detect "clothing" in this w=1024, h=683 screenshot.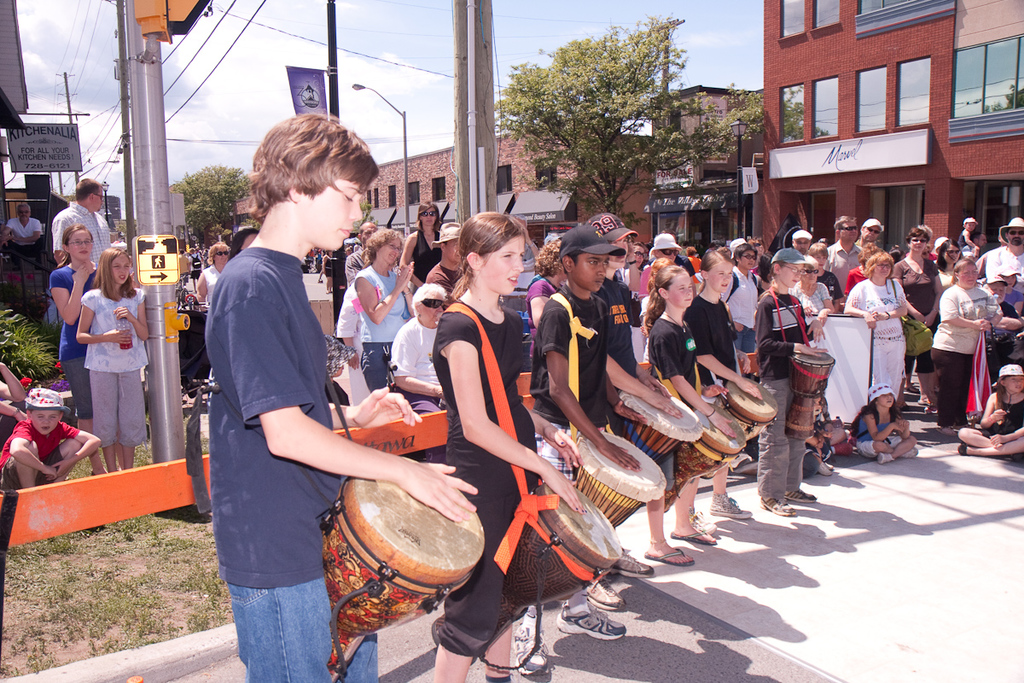
Detection: {"left": 818, "top": 275, "right": 845, "bottom": 306}.
